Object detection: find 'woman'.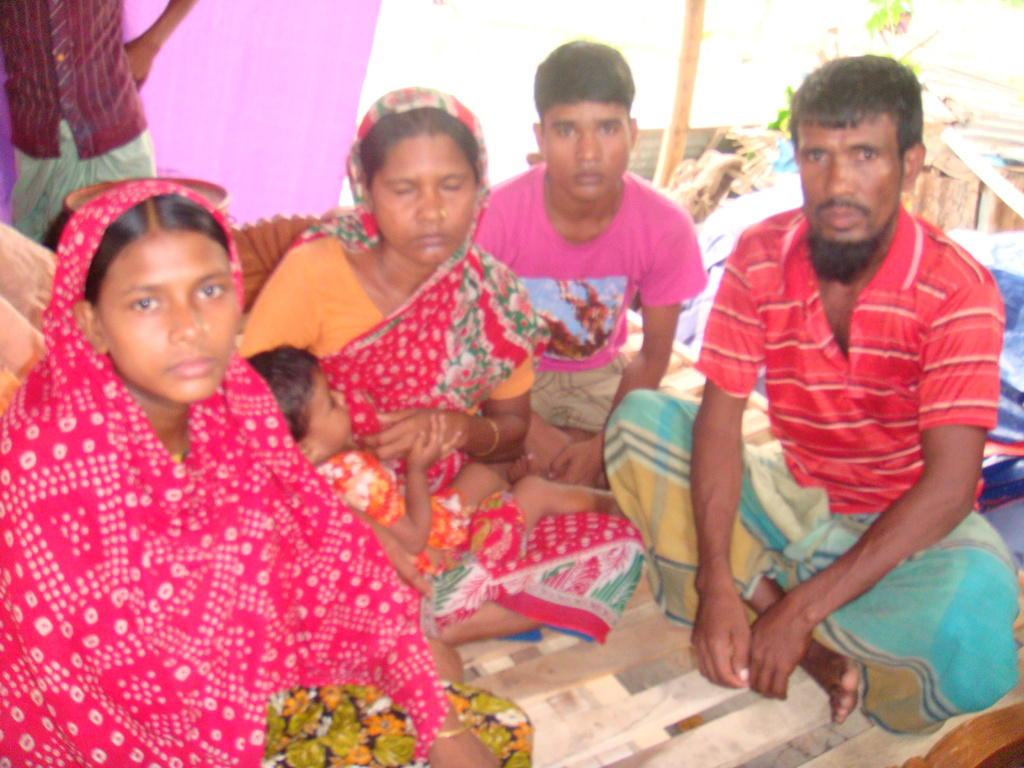
0/131/449/765.
